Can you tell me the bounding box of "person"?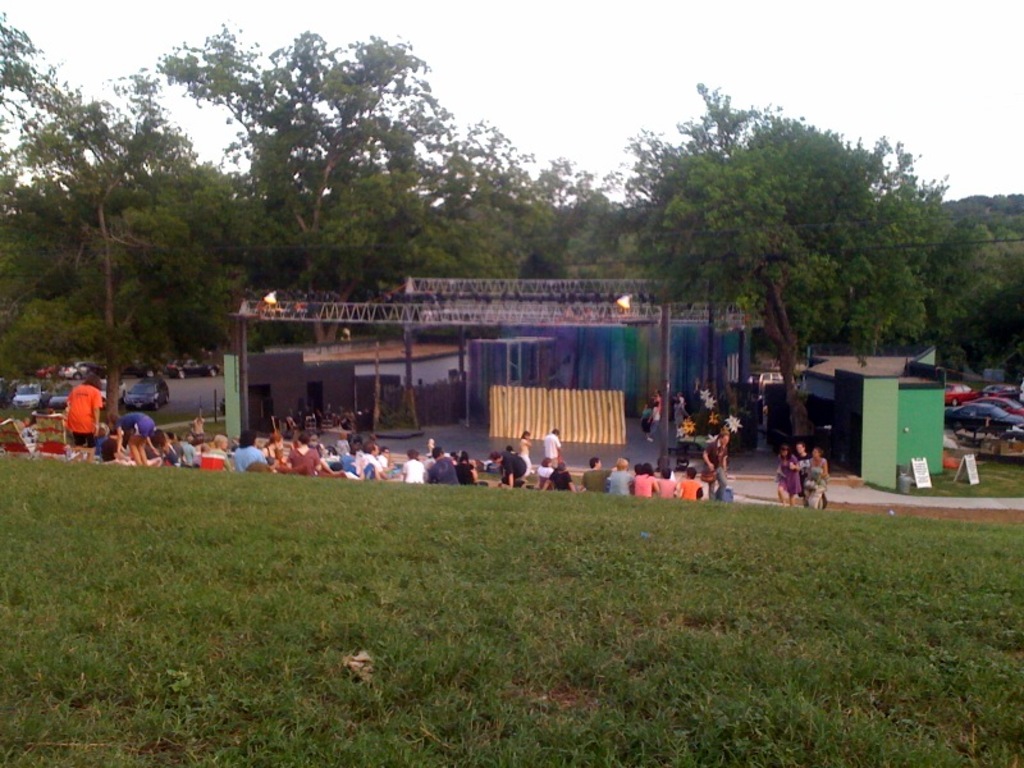
[x1=535, y1=460, x2=552, y2=488].
